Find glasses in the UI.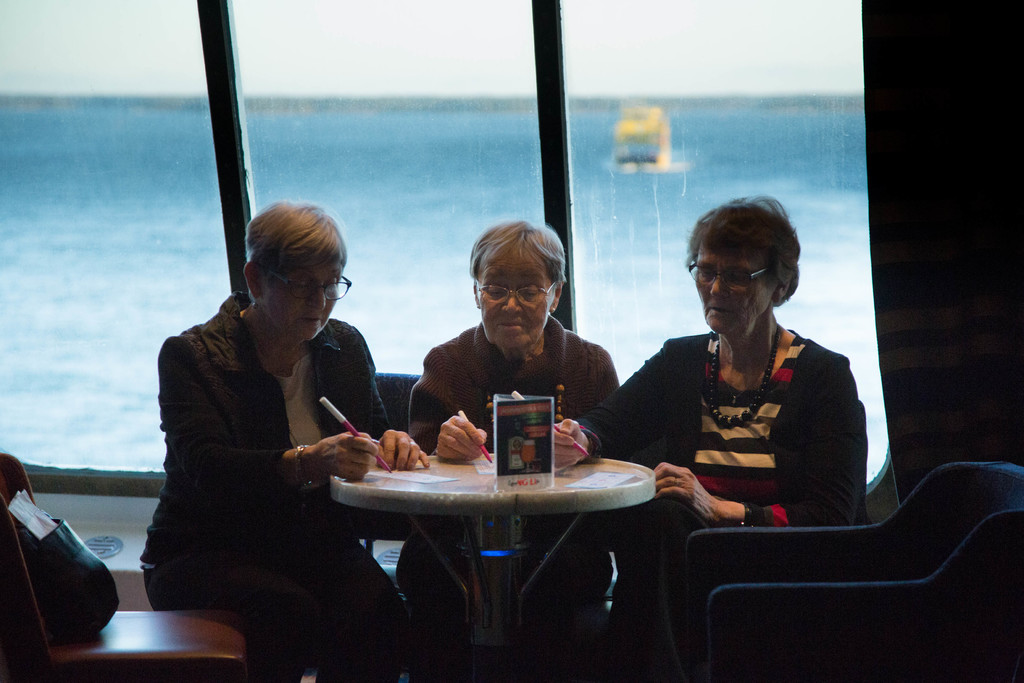
UI element at region(685, 260, 775, 292).
